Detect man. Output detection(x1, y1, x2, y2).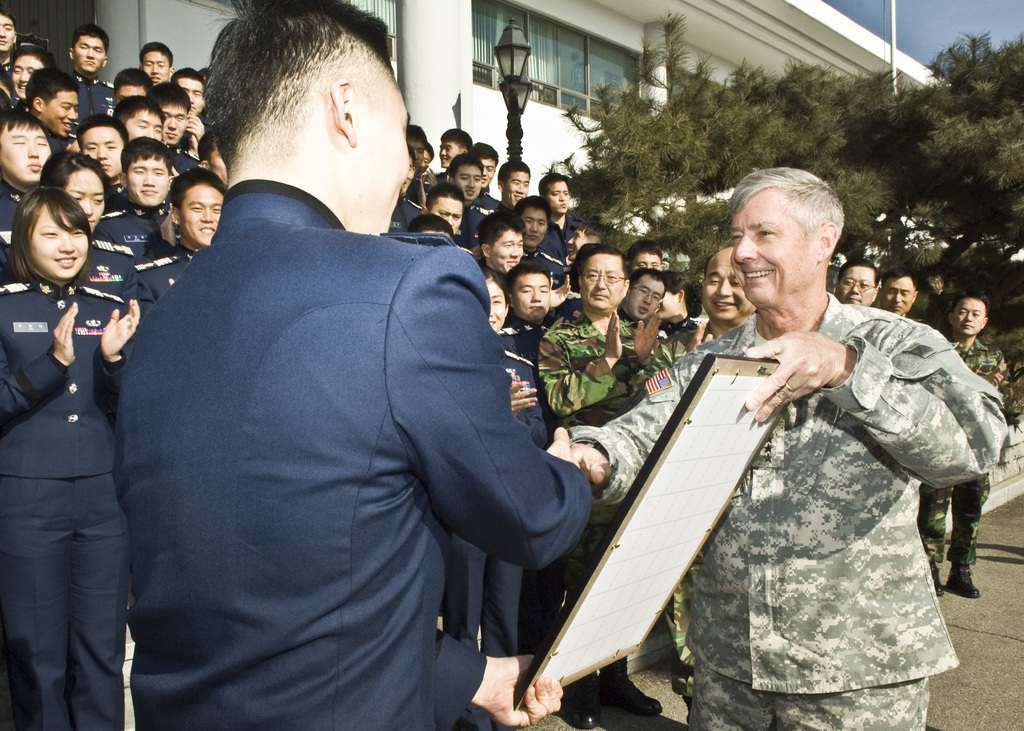
detection(463, 136, 504, 214).
